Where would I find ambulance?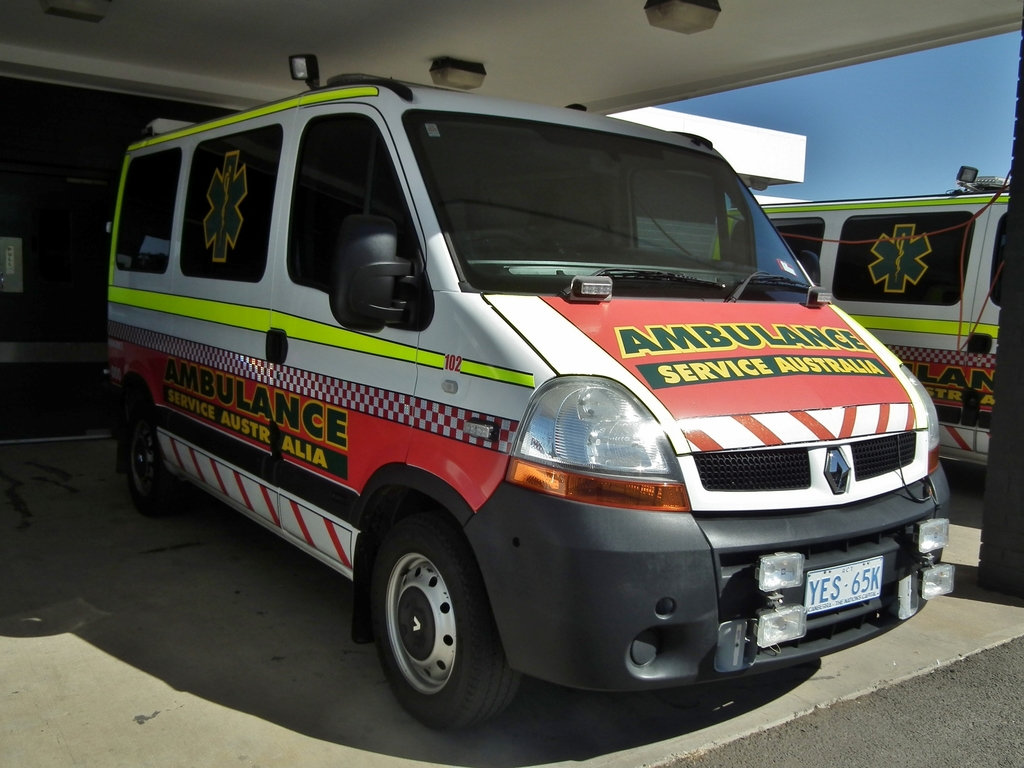
At [left=82, top=61, right=956, bottom=724].
